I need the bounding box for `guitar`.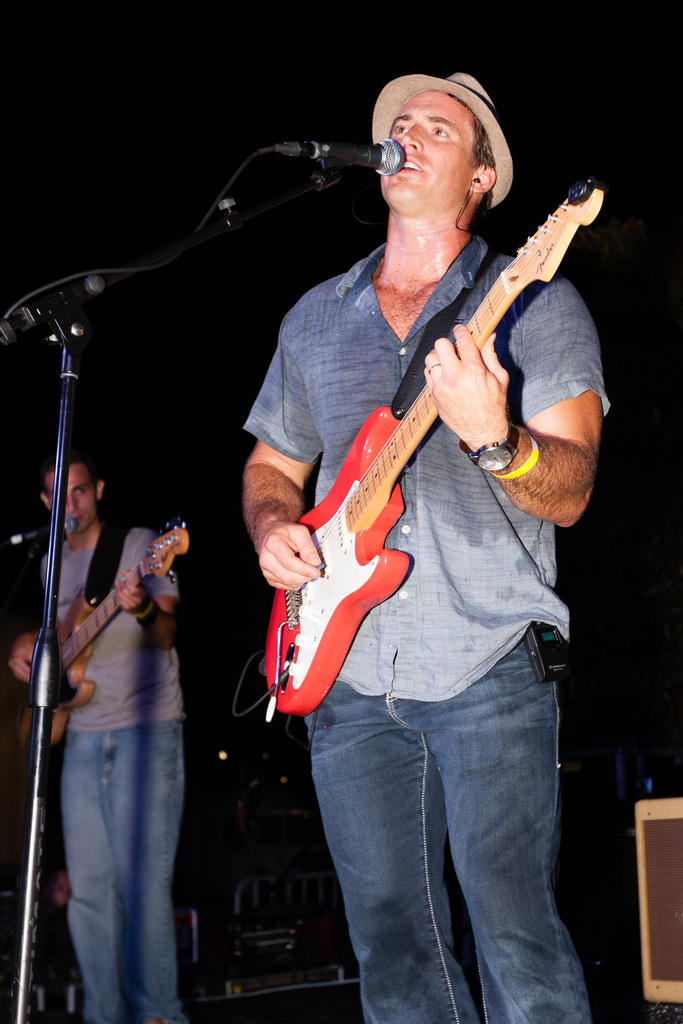
Here it is: bbox(253, 180, 552, 705).
